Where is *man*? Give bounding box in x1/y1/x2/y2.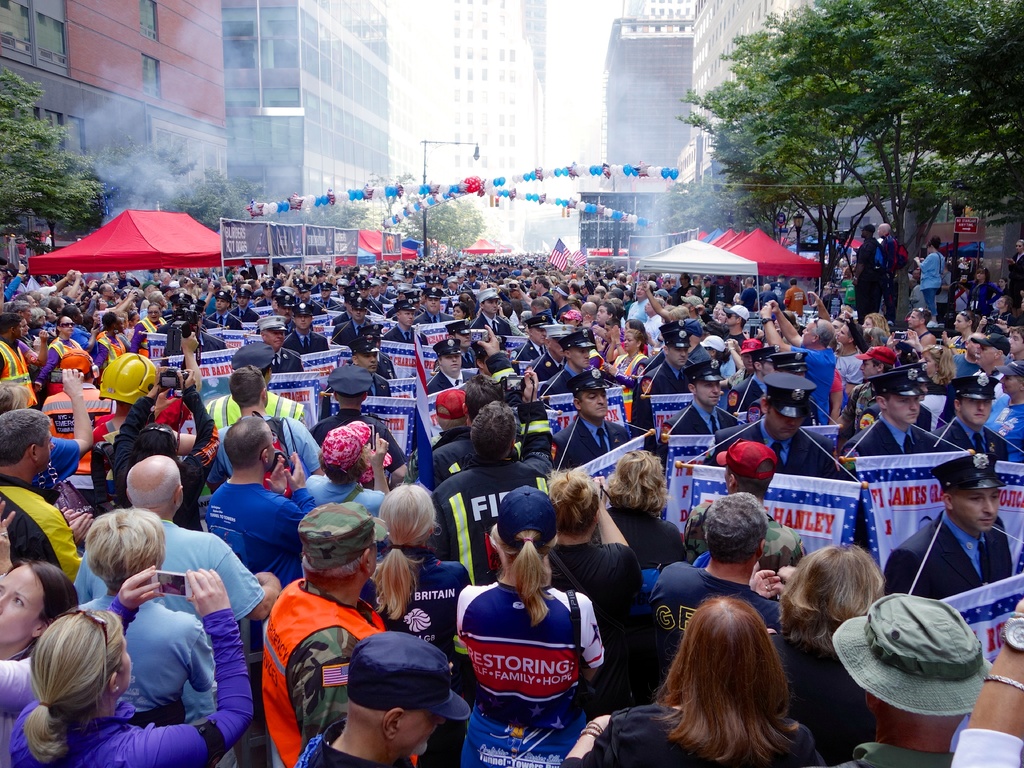
874/223/898/318.
